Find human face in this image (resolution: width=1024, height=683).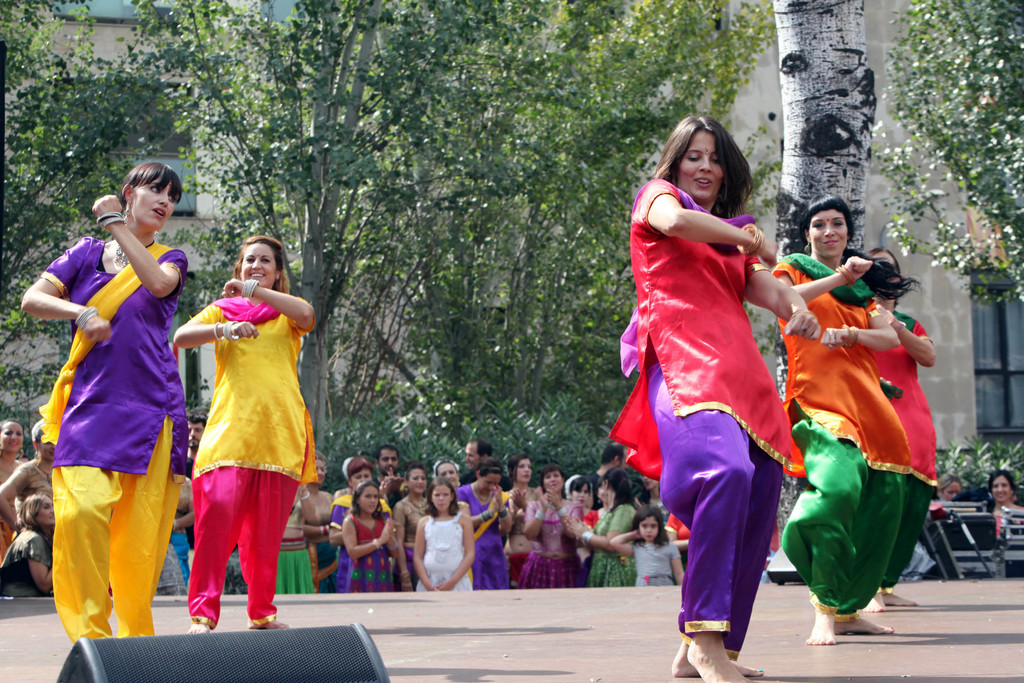
bbox(187, 422, 203, 447).
